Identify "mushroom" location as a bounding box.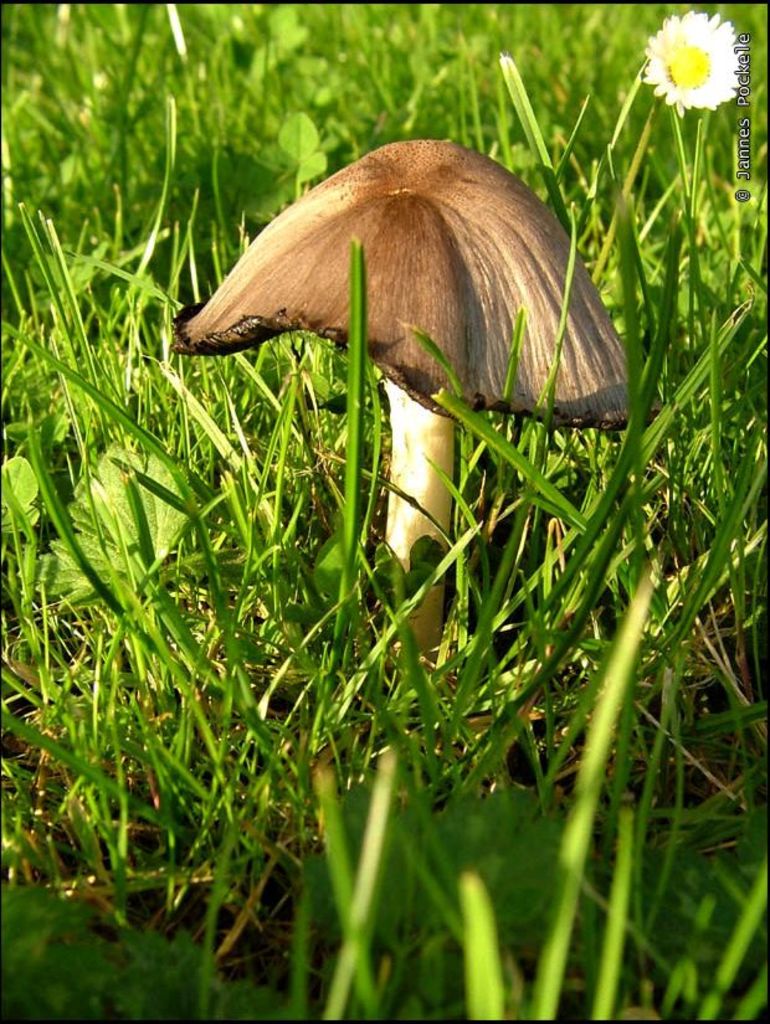
[140, 144, 646, 570].
